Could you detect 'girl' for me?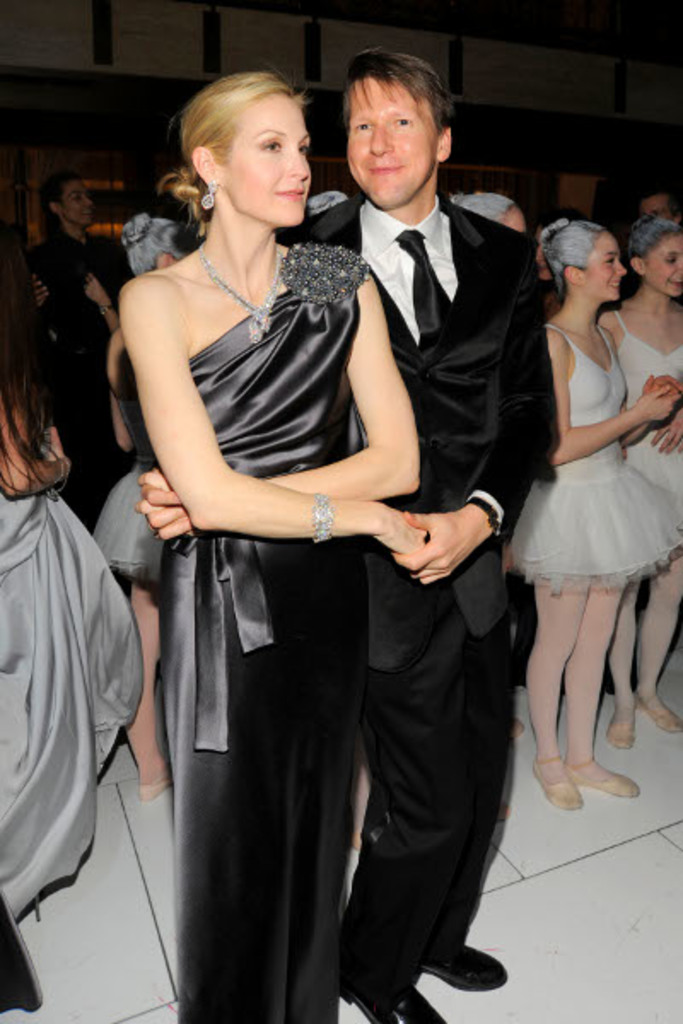
Detection result: region(504, 220, 681, 802).
